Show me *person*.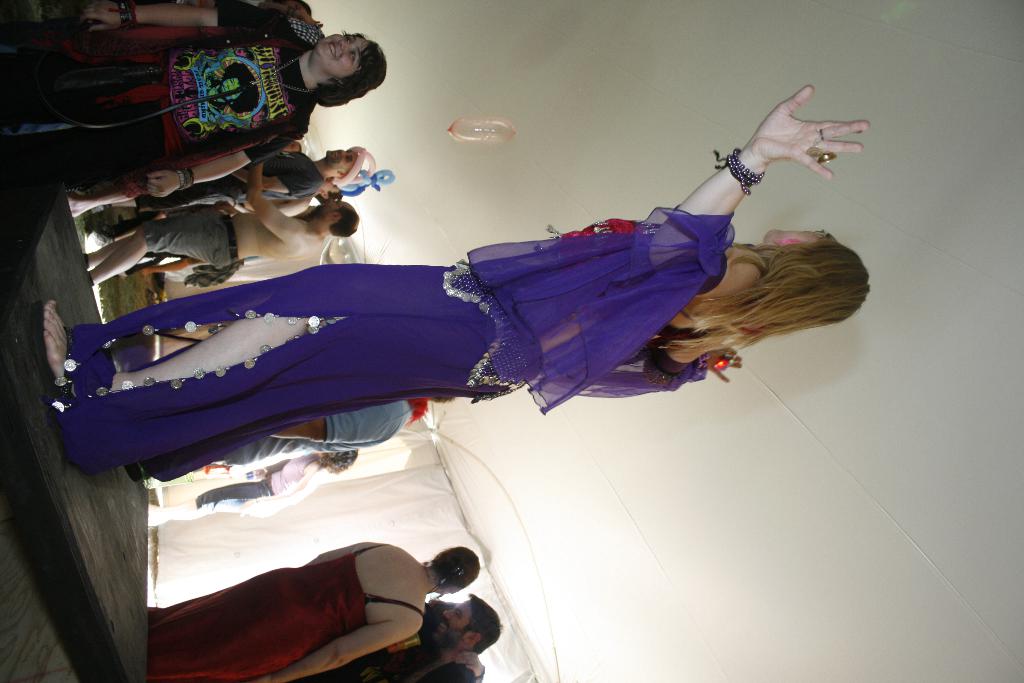
*person* is here: left=143, top=543, right=481, bottom=682.
